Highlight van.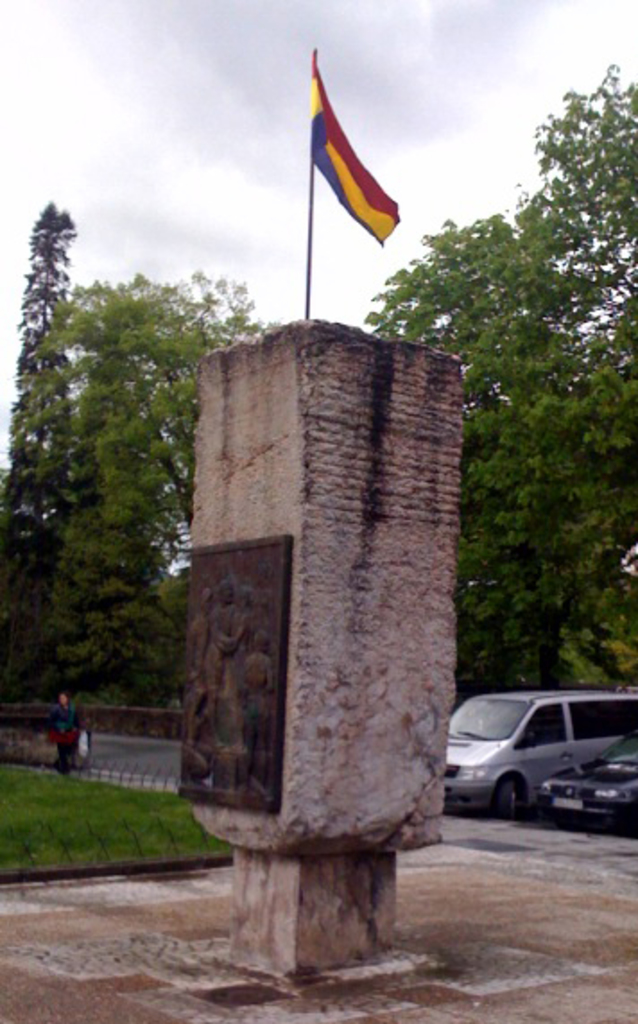
Highlighted region: 448, 689, 637, 827.
